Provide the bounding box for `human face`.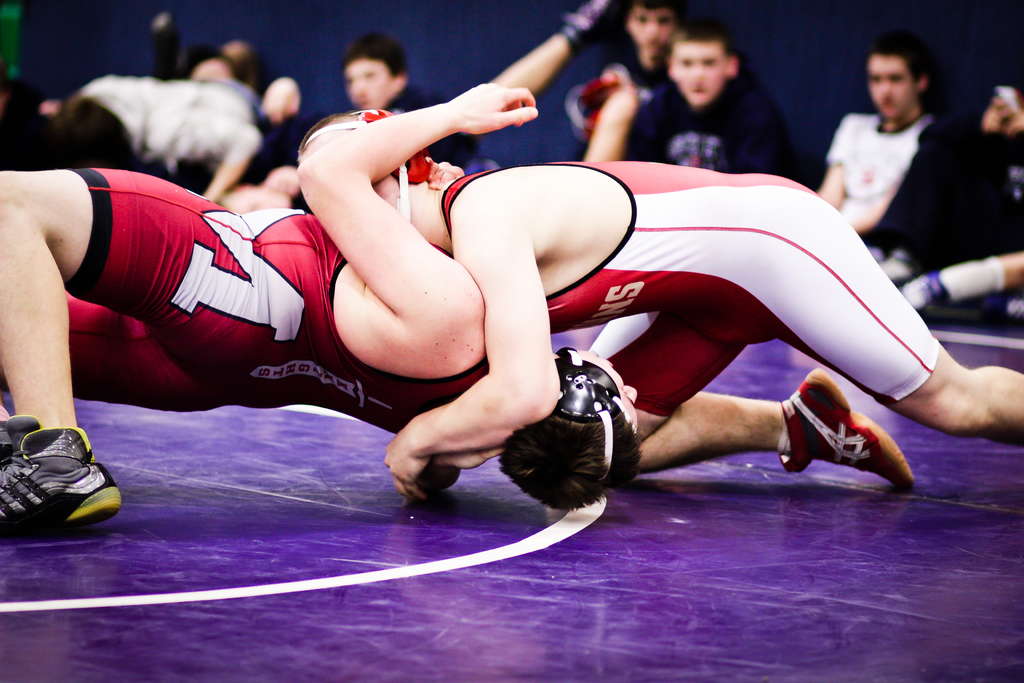
locate(573, 349, 641, 431).
